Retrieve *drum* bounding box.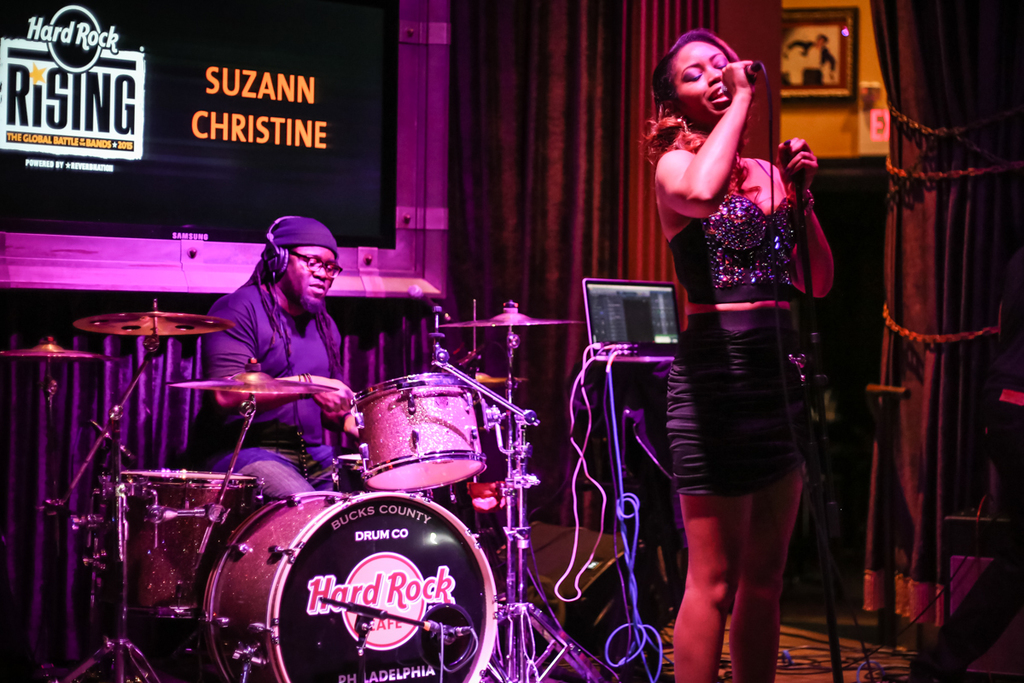
Bounding box: left=349, top=373, right=486, bottom=491.
